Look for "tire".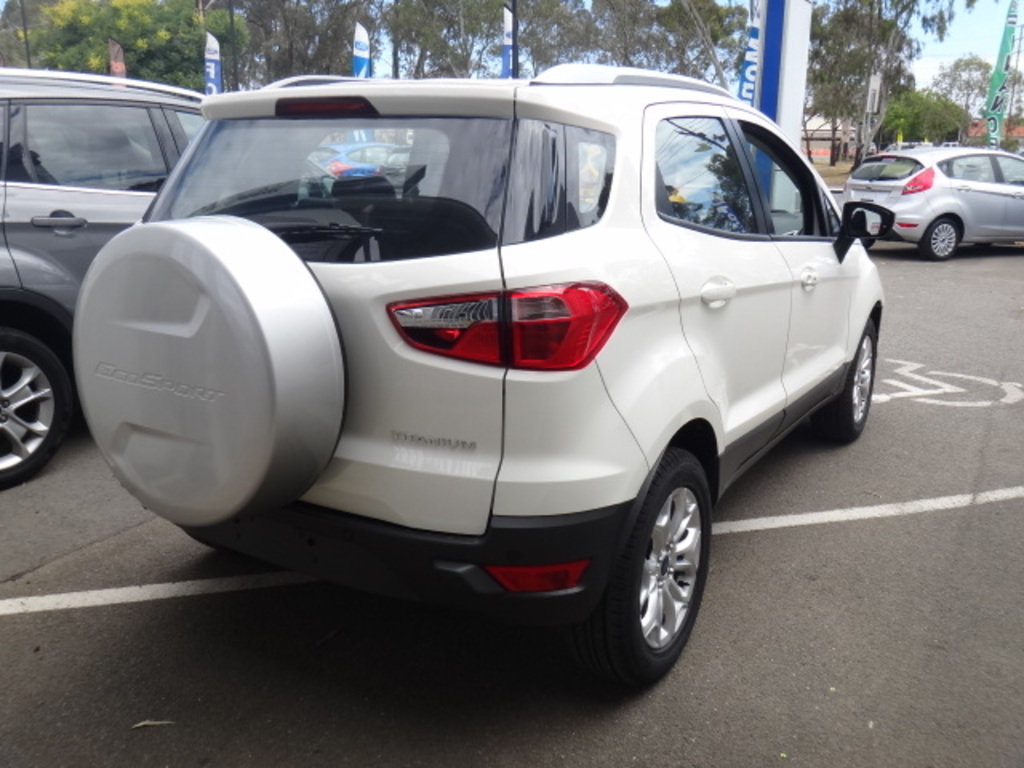
Found: 824:317:877:440.
